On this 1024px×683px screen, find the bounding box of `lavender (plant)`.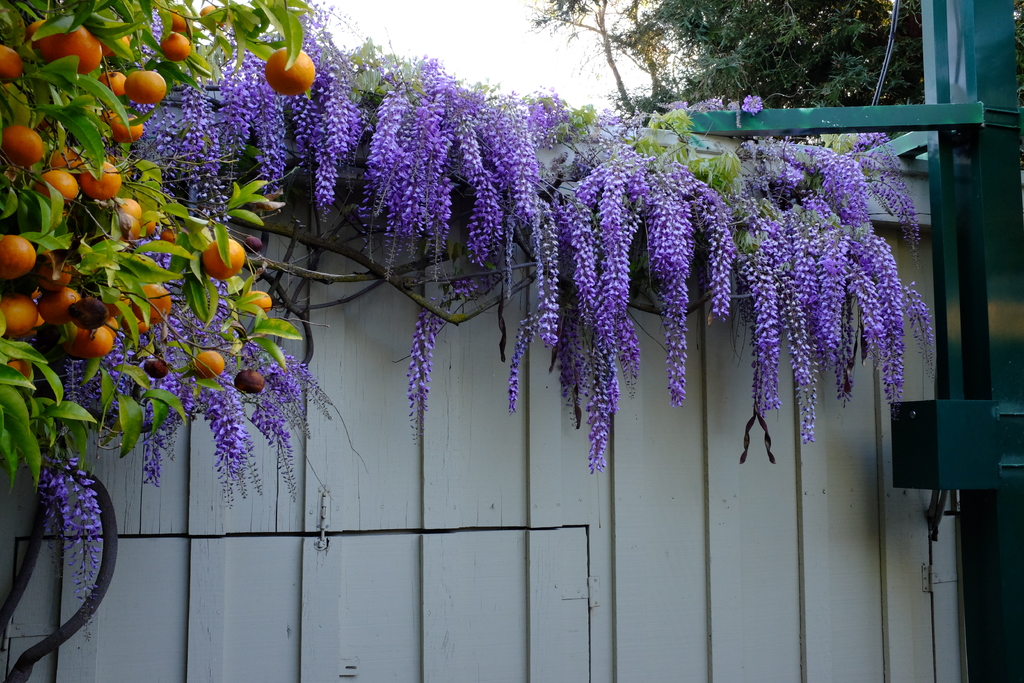
Bounding box: Rect(385, 132, 420, 258).
